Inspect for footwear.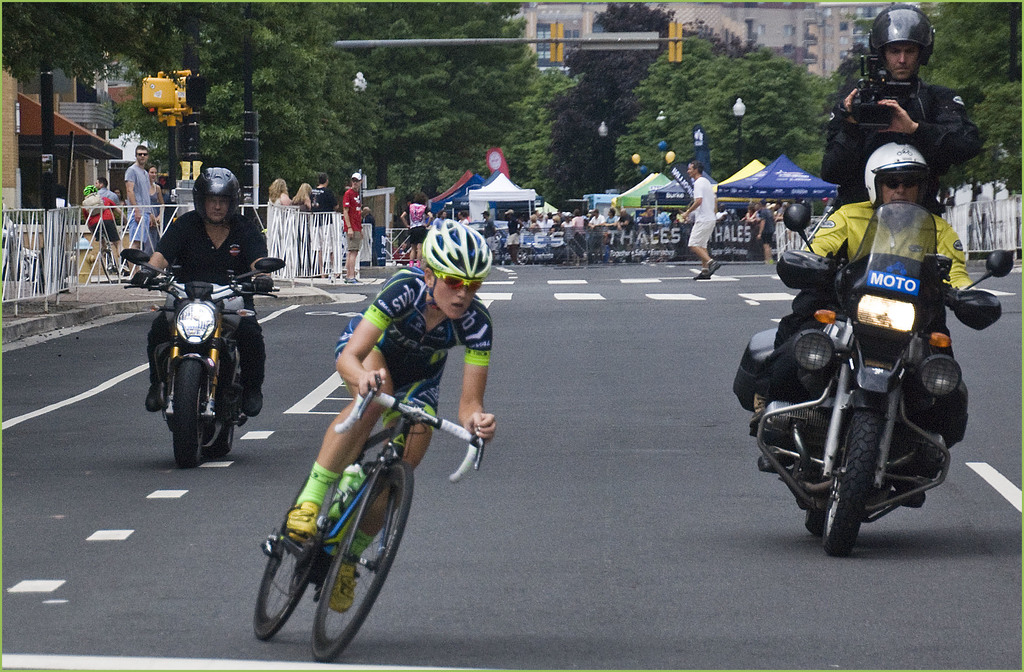
Inspection: bbox(143, 380, 160, 412).
